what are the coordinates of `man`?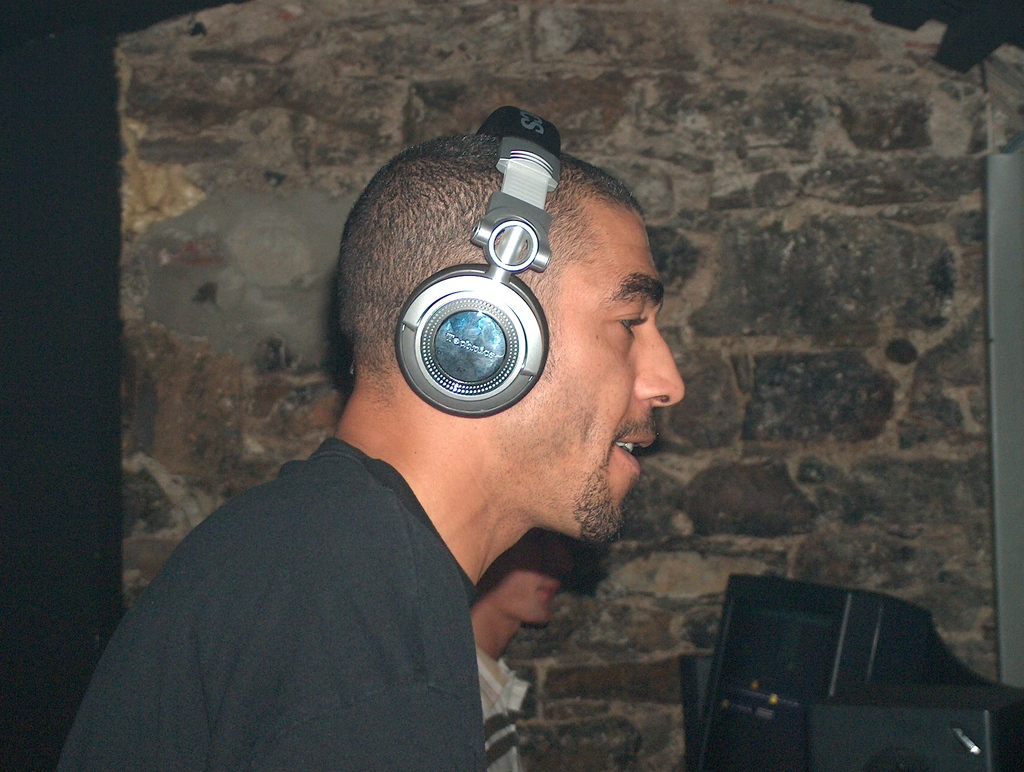
locate(470, 527, 577, 771).
